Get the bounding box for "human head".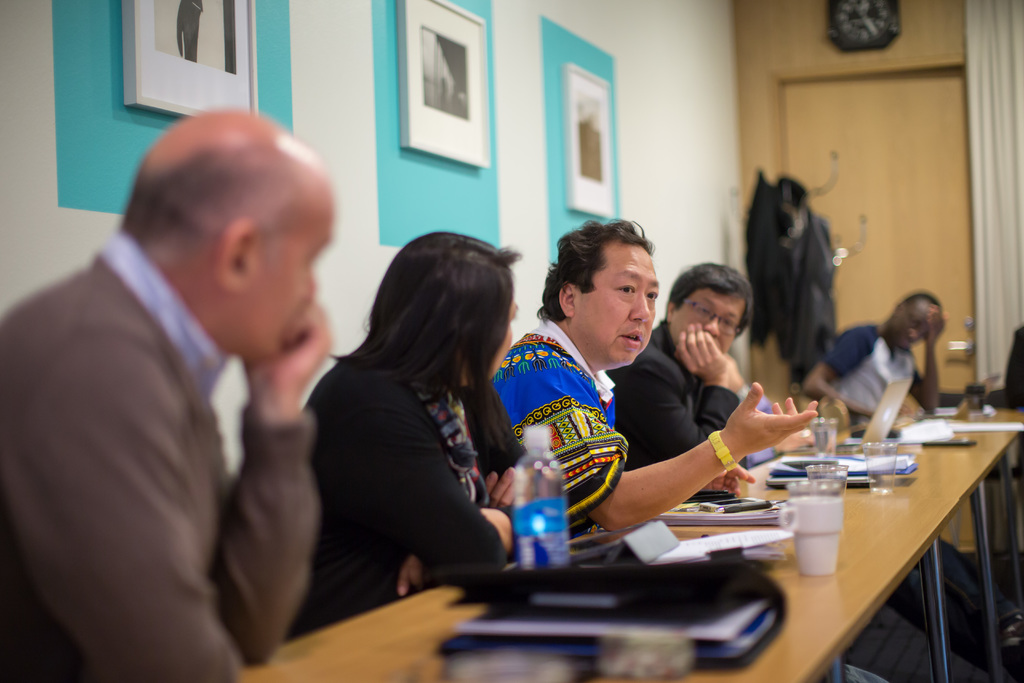
box(379, 233, 522, 397).
